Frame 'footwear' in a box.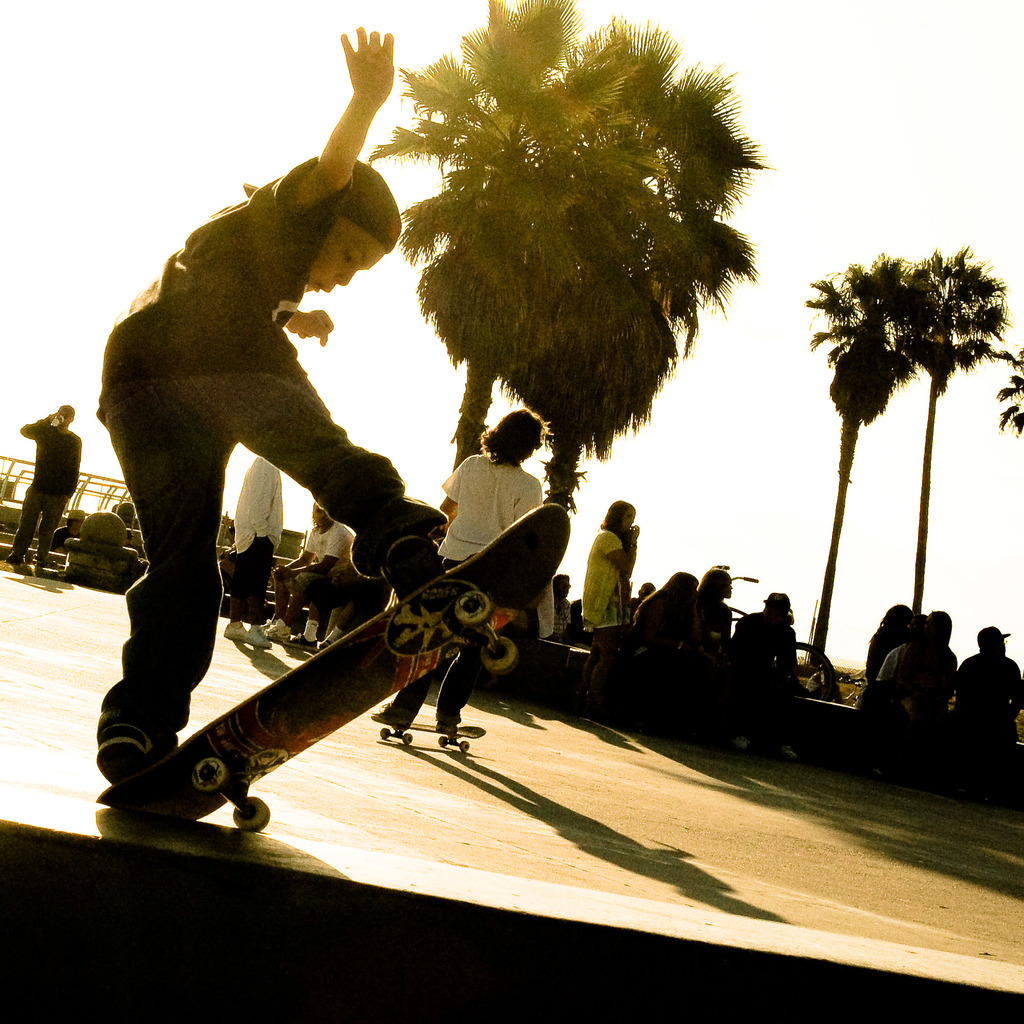
584 693 601 709.
